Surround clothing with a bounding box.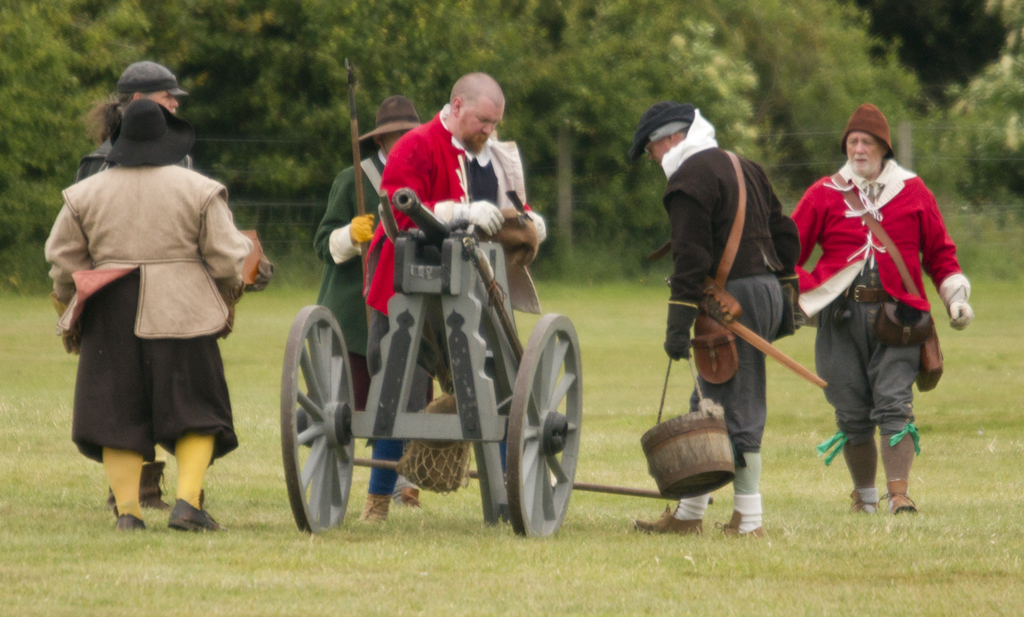
363:106:560:487.
